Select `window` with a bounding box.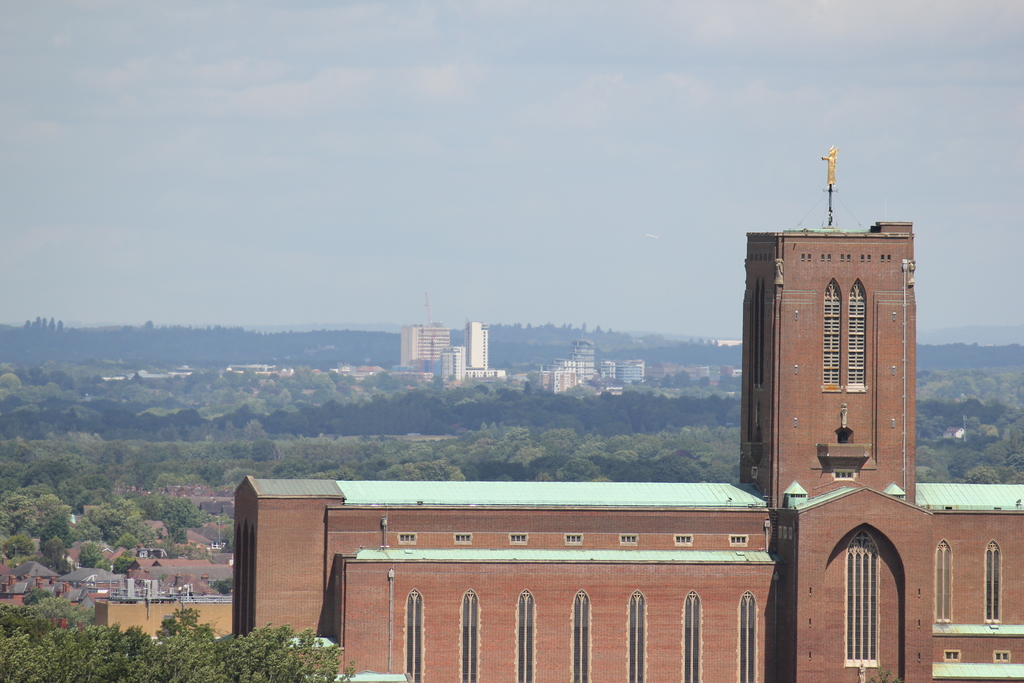
509,585,535,682.
